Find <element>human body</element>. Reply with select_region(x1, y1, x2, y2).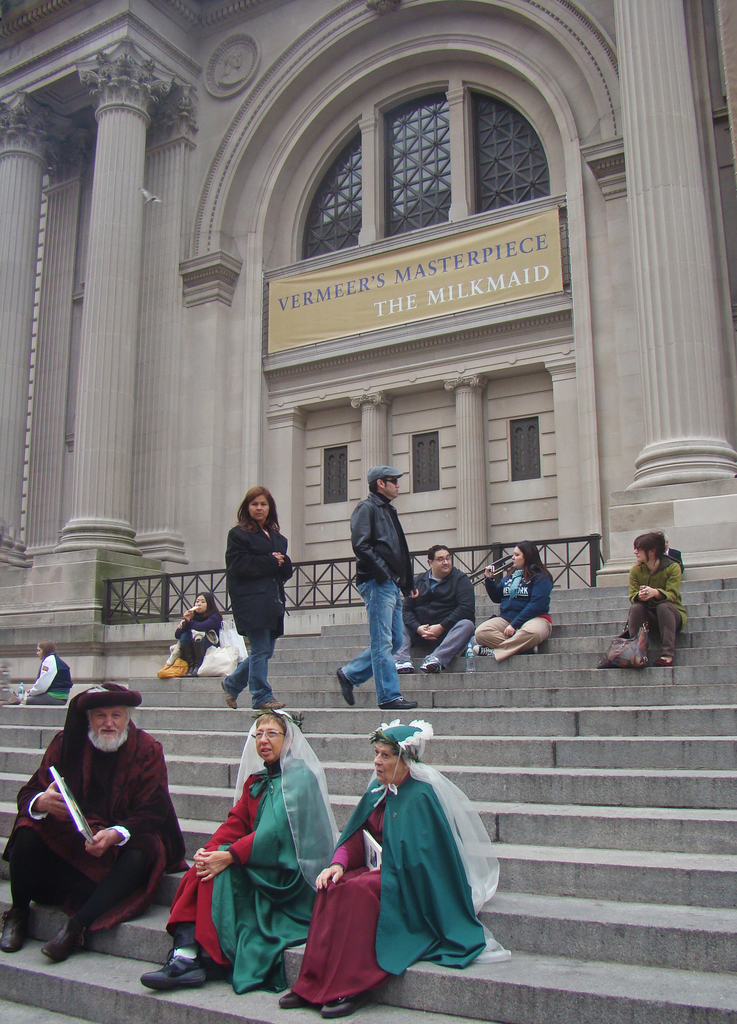
select_region(273, 715, 509, 1021).
